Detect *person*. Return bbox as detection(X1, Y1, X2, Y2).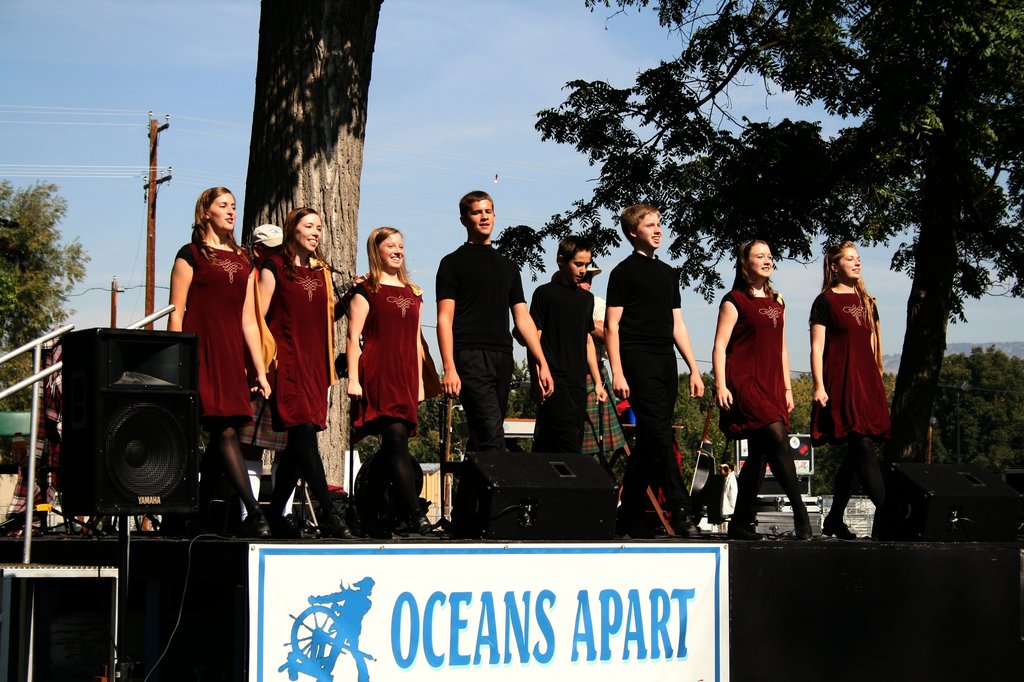
detection(305, 573, 376, 681).
